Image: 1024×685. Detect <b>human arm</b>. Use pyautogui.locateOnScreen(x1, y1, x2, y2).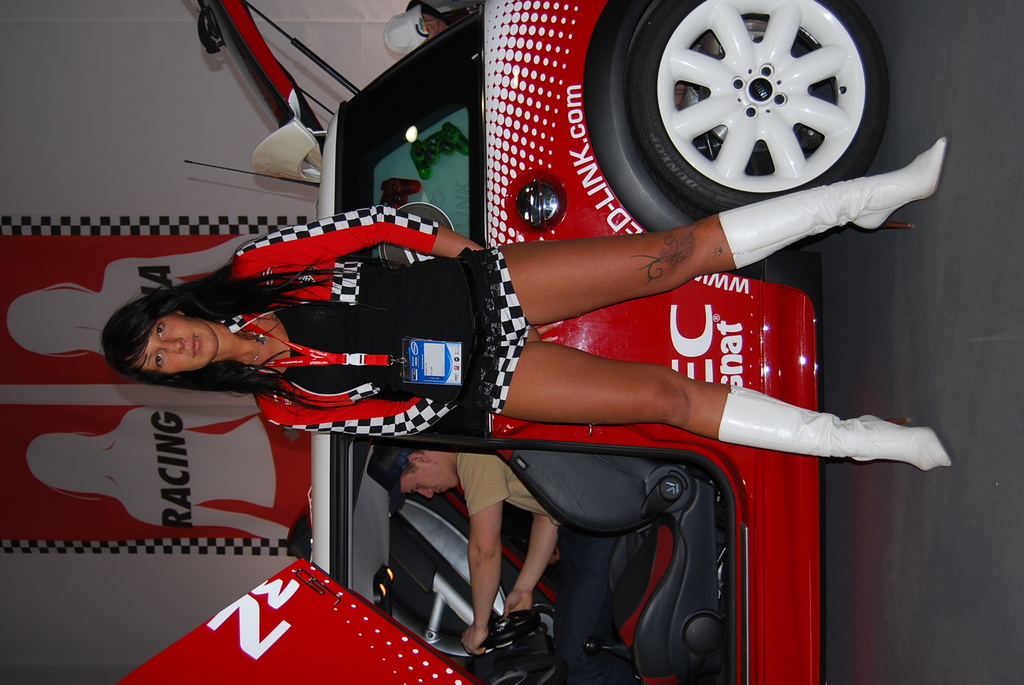
pyautogui.locateOnScreen(454, 452, 504, 659).
